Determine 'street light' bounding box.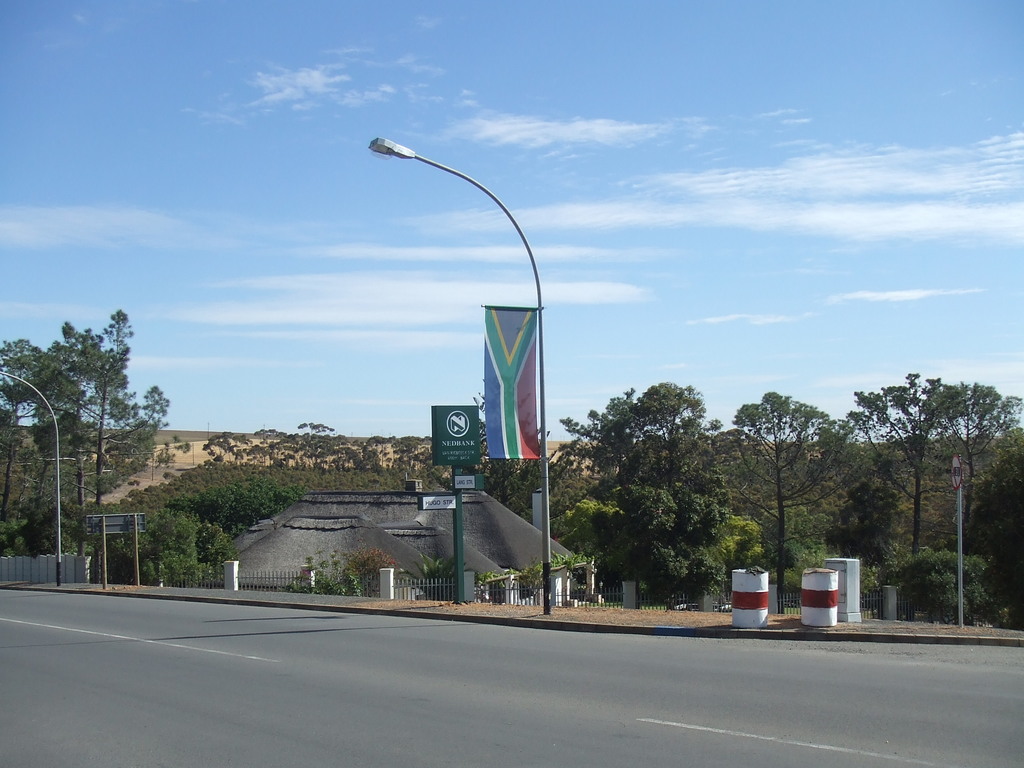
Determined: box=[371, 115, 563, 584].
